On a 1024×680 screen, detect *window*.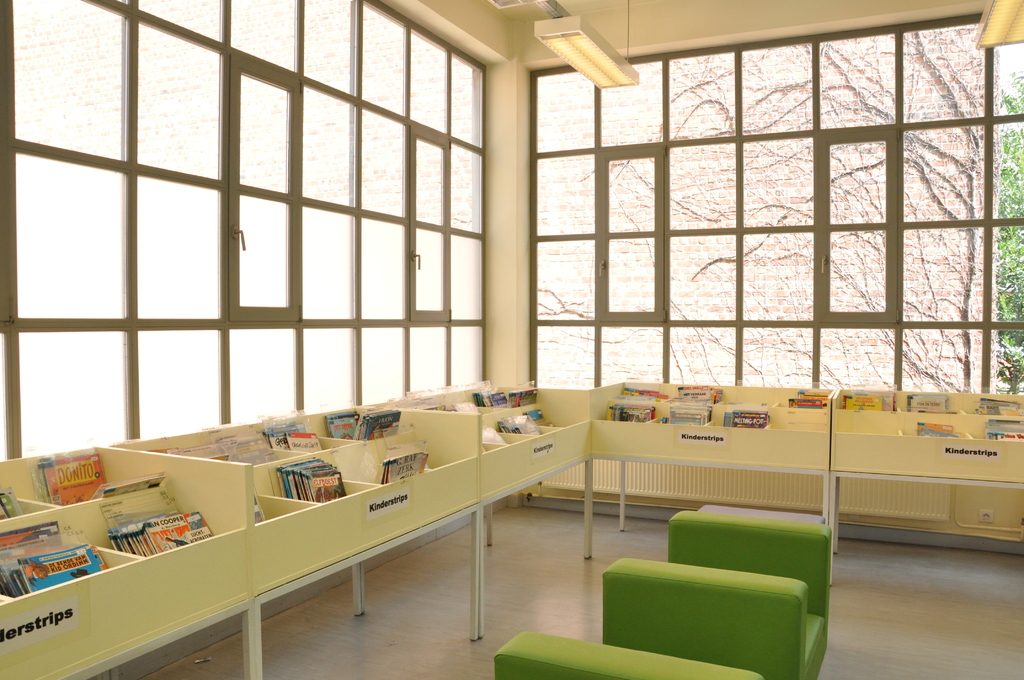
x1=488, y1=16, x2=984, y2=405.
